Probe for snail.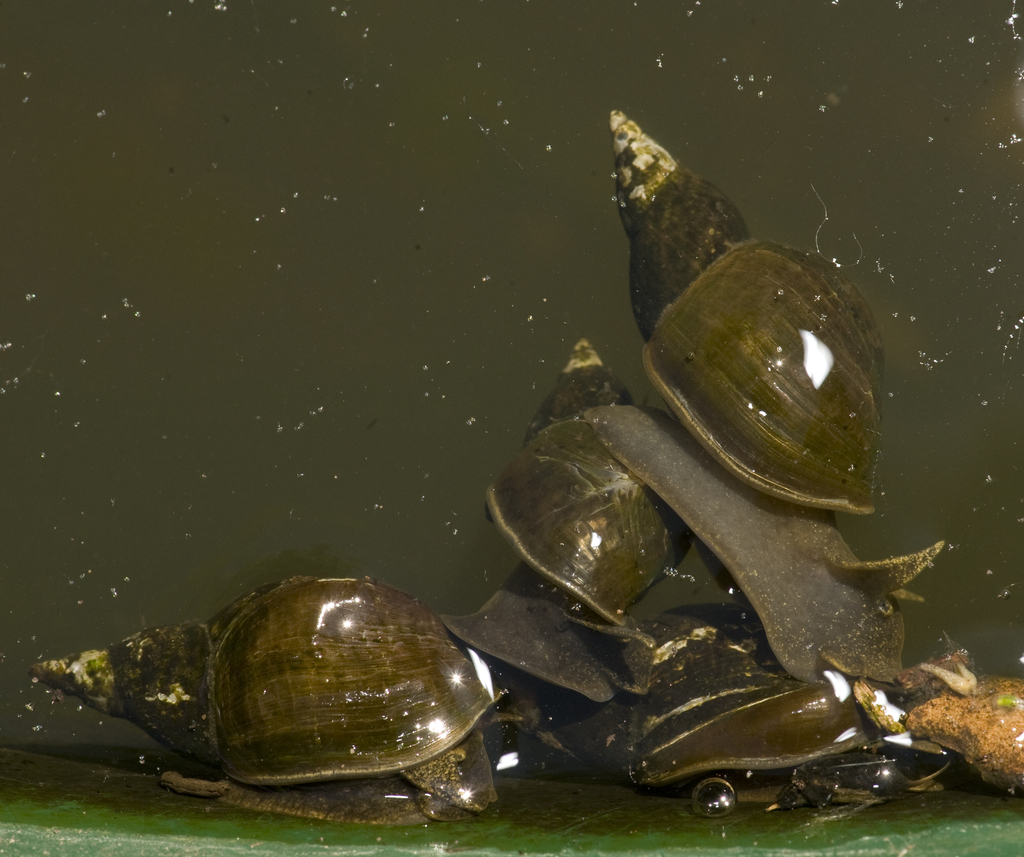
Probe result: left=614, top=106, right=888, bottom=516.
